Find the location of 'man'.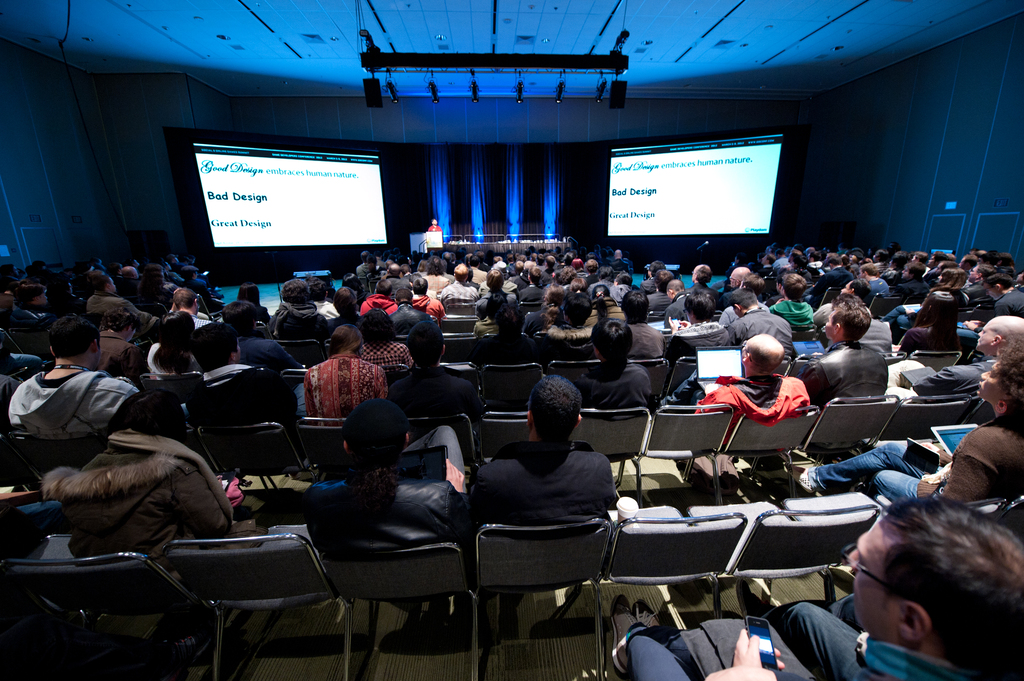
Location: Rect(326, 282, 361, 330).
